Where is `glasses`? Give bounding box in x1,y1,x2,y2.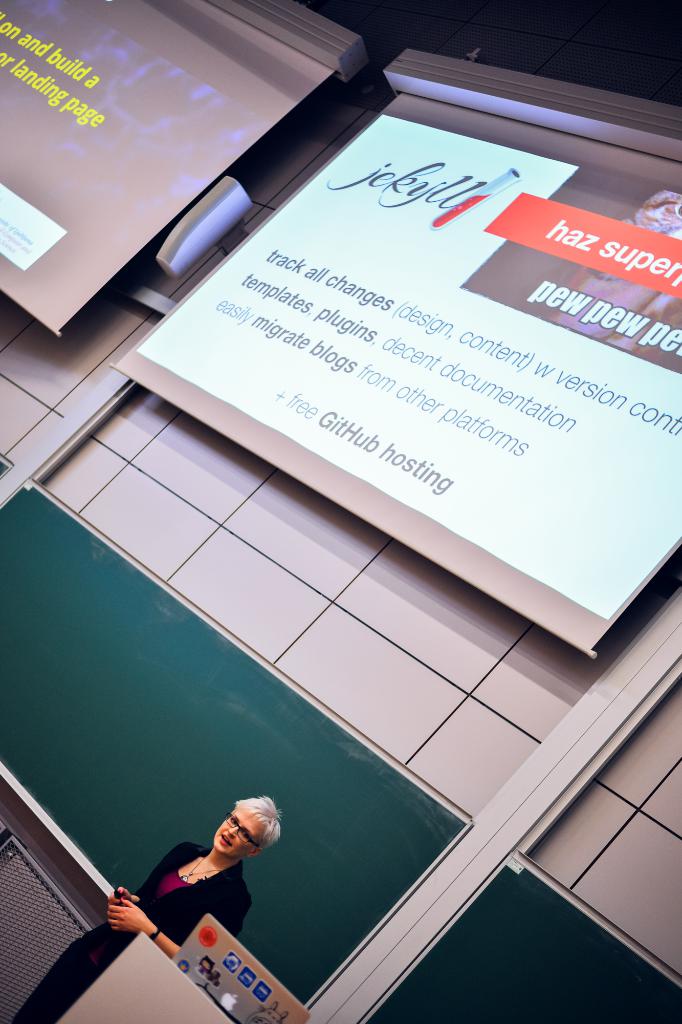
232,812,266,858.
